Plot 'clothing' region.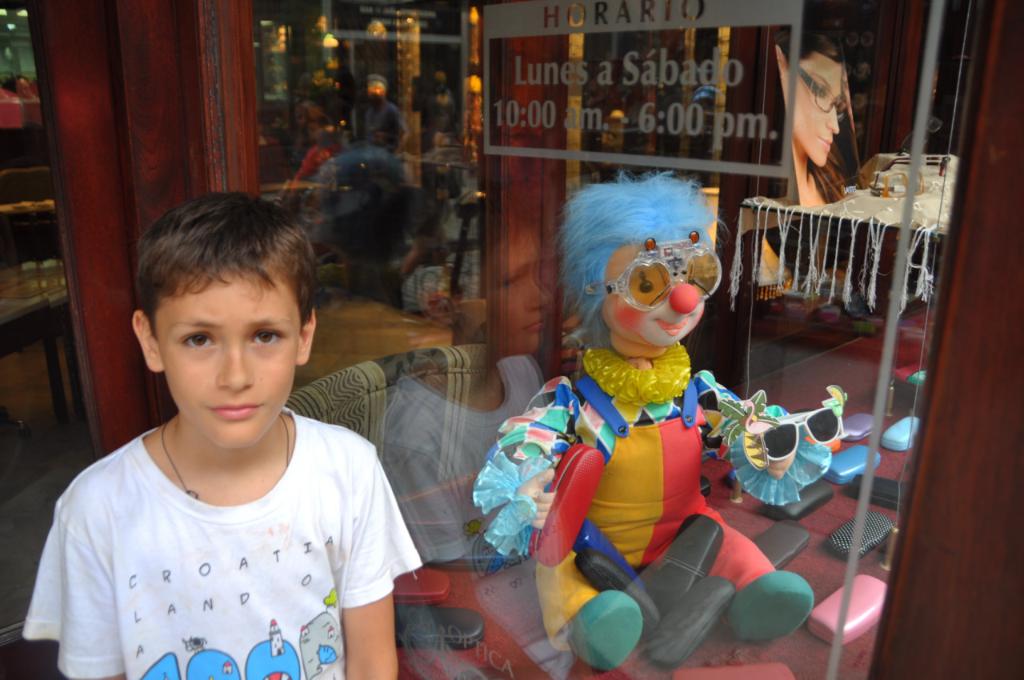
Plotted at detection(547, 356, 732, 586).
